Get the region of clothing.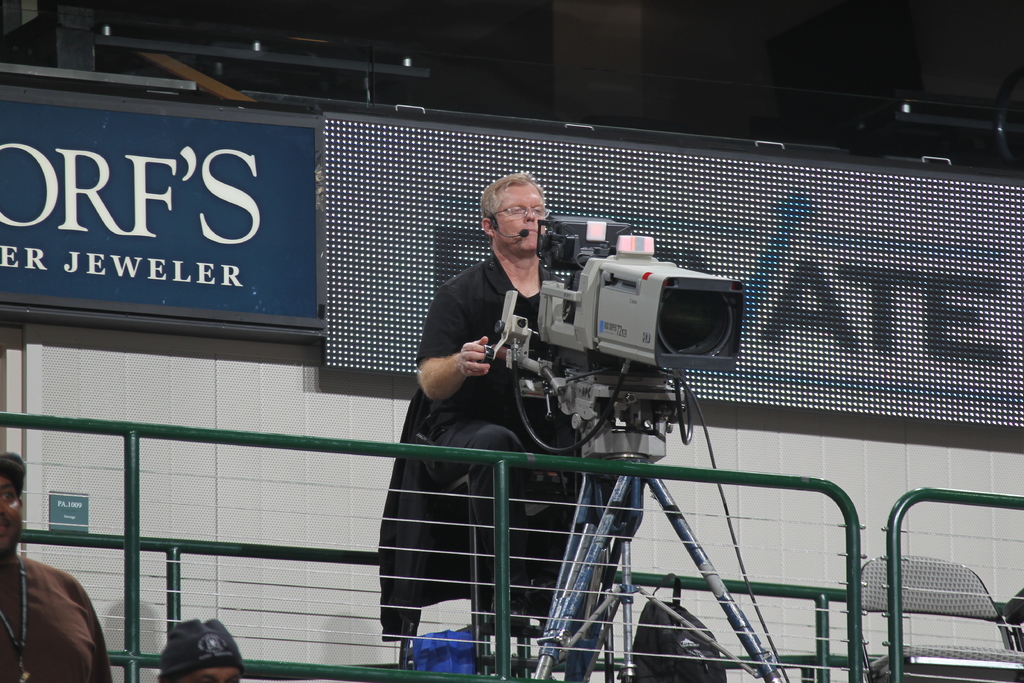
<region>8, 545, 123, 682</region>.
